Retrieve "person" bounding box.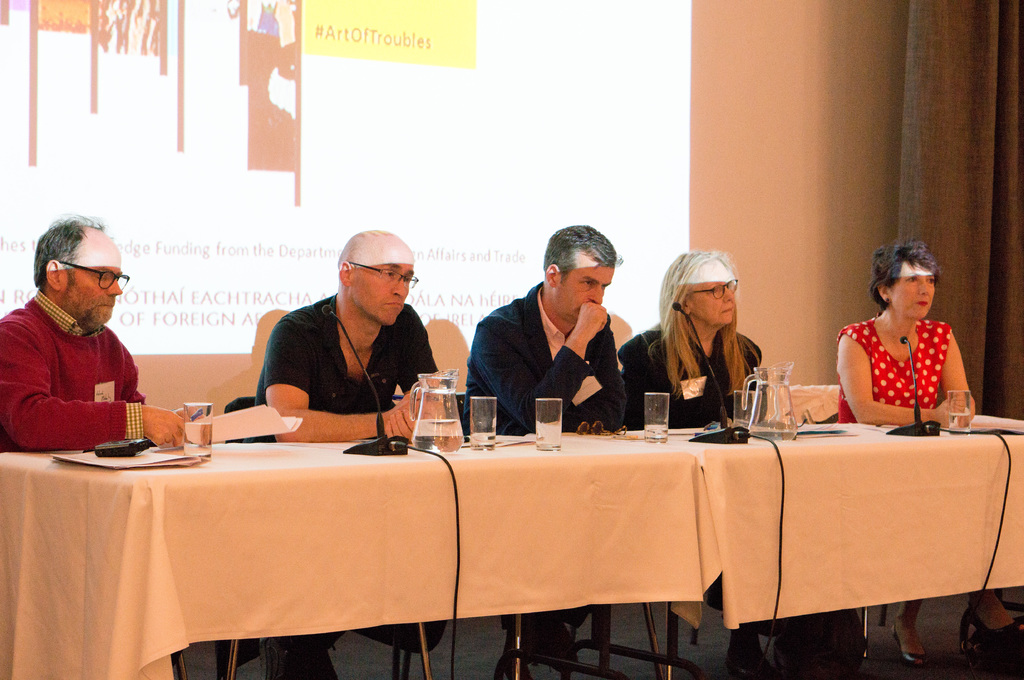
Bounding box: crop(831, 239, 1013, 668).
